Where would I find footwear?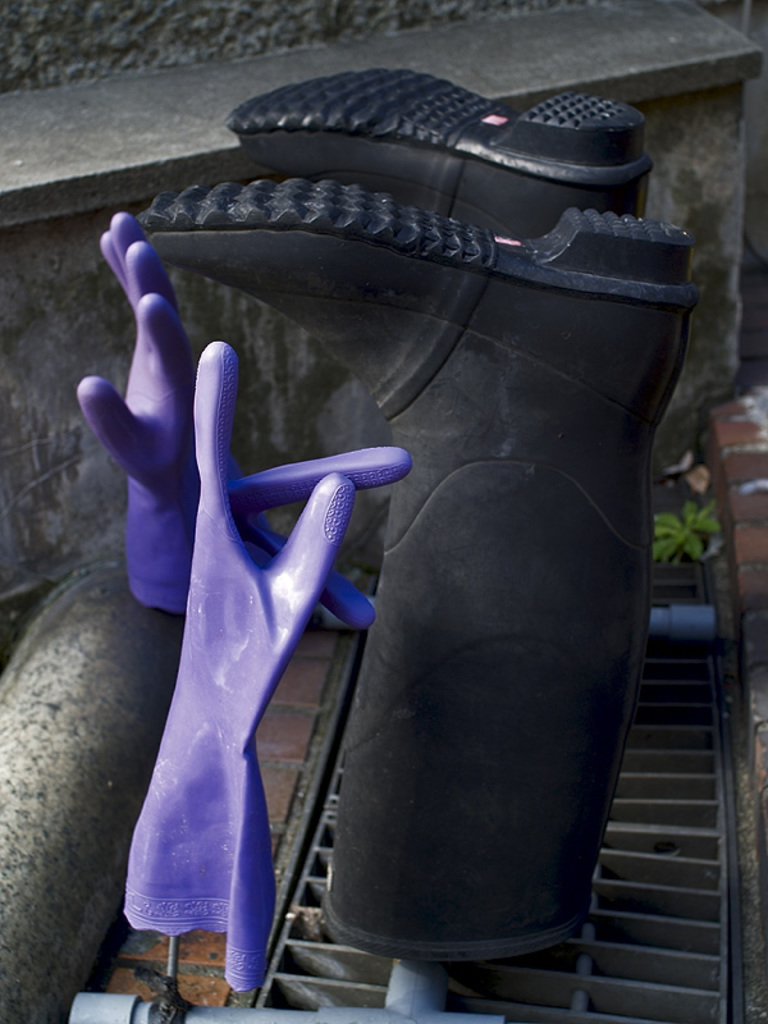
At left=138, top=179, right=699, bottom=965.
